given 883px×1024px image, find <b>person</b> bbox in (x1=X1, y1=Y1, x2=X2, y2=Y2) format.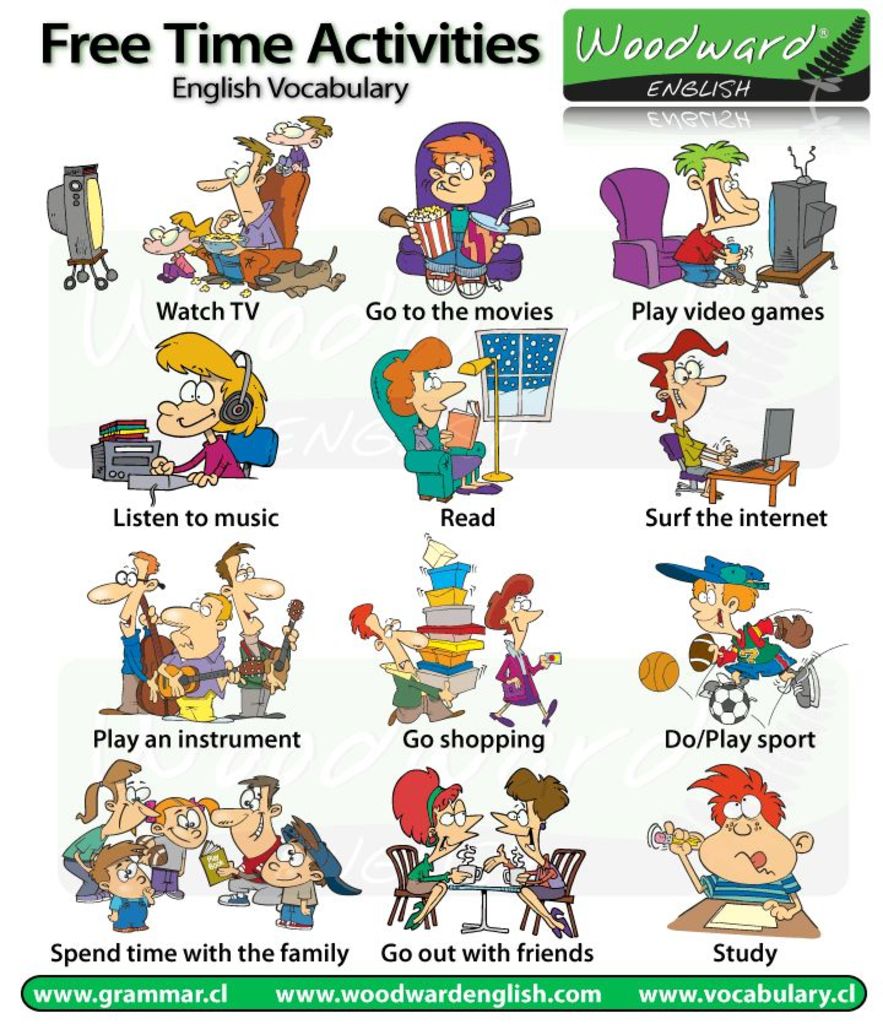
(x1=188, y1=126, x2=286, y2=293).
